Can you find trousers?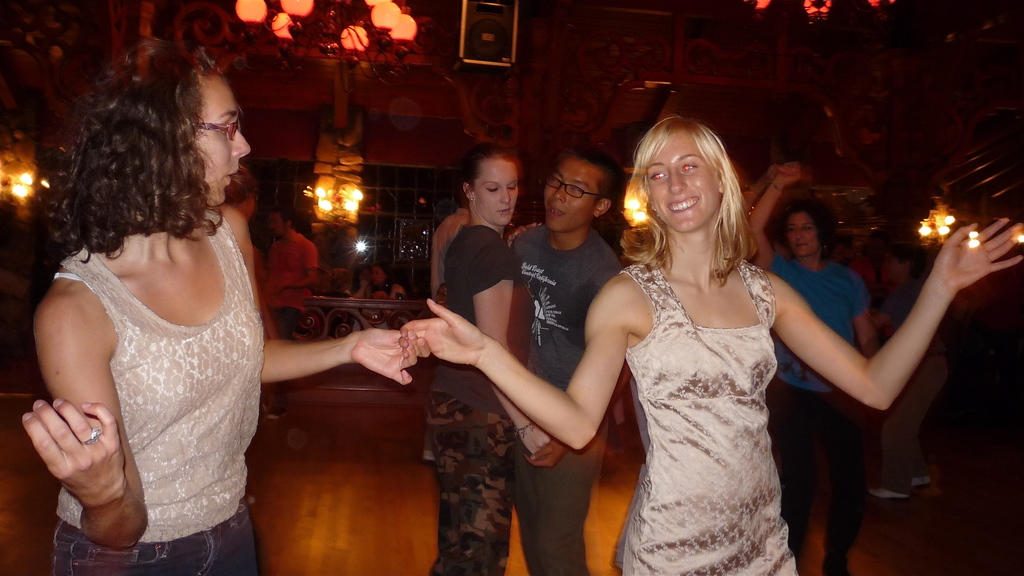
Yes, bounding box: x1=261, y1=306, x2=303, y2=404.
